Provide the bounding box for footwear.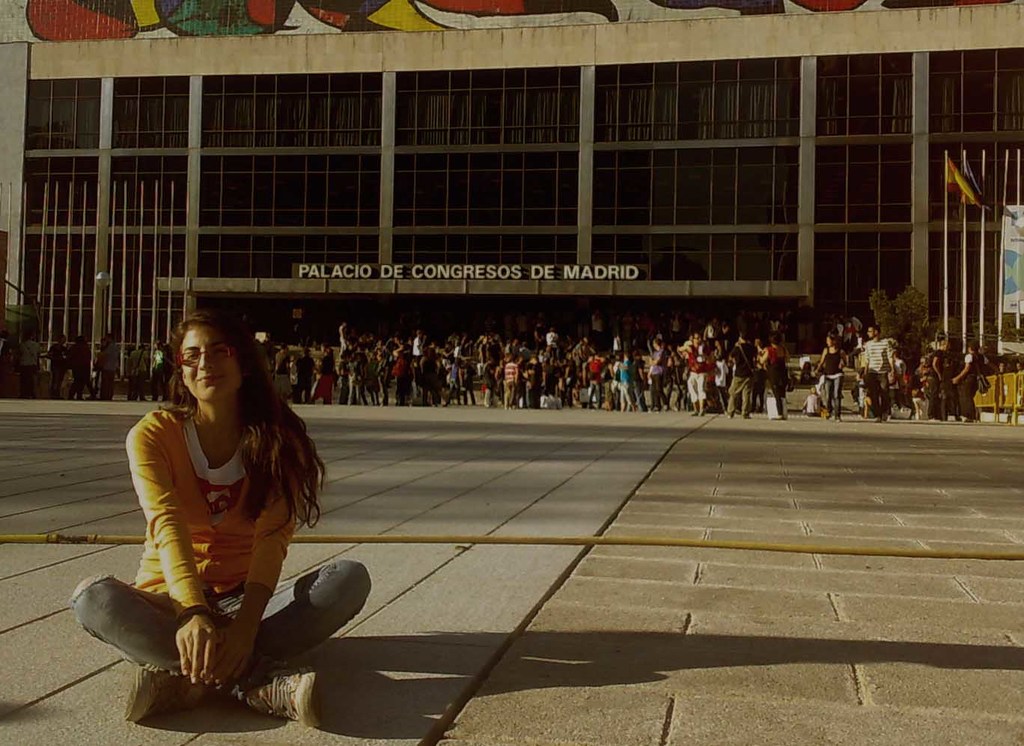
{"left": 246, "top": 666, "right": 330, "bottom": 729}.
